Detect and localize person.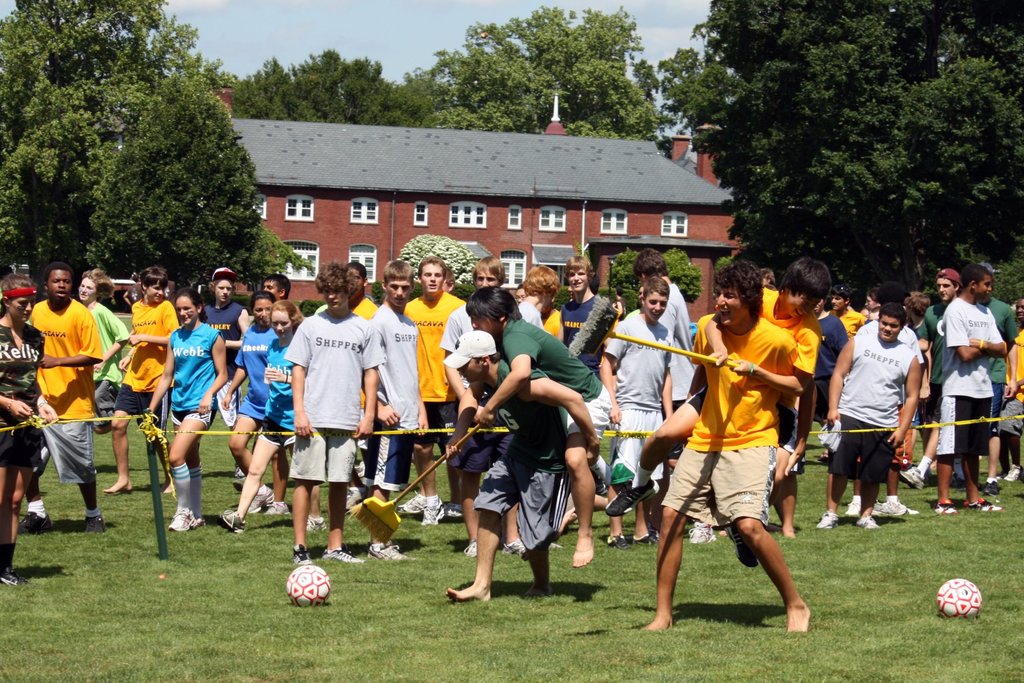
Localized at rect(112, 267, 171, 495).
